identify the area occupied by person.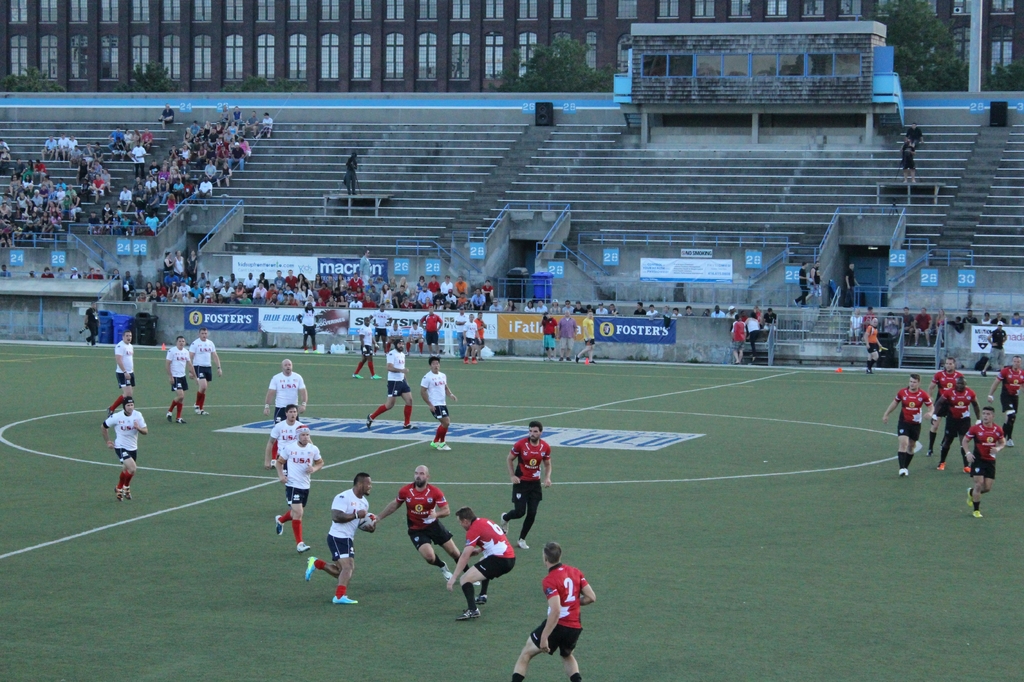
Area: [904, 120, 929, 143].
